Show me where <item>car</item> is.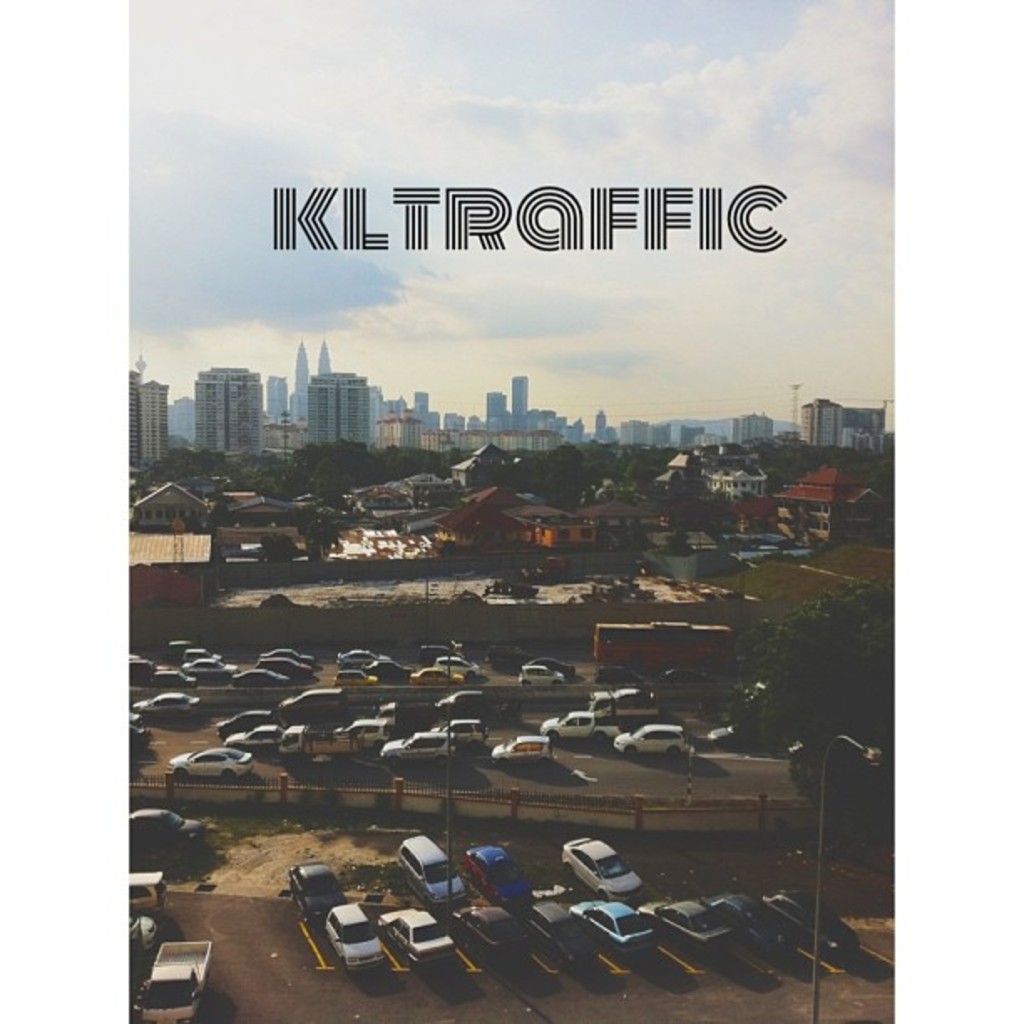
<item>car</item> is at Rect(408, 659, 463, 683).
